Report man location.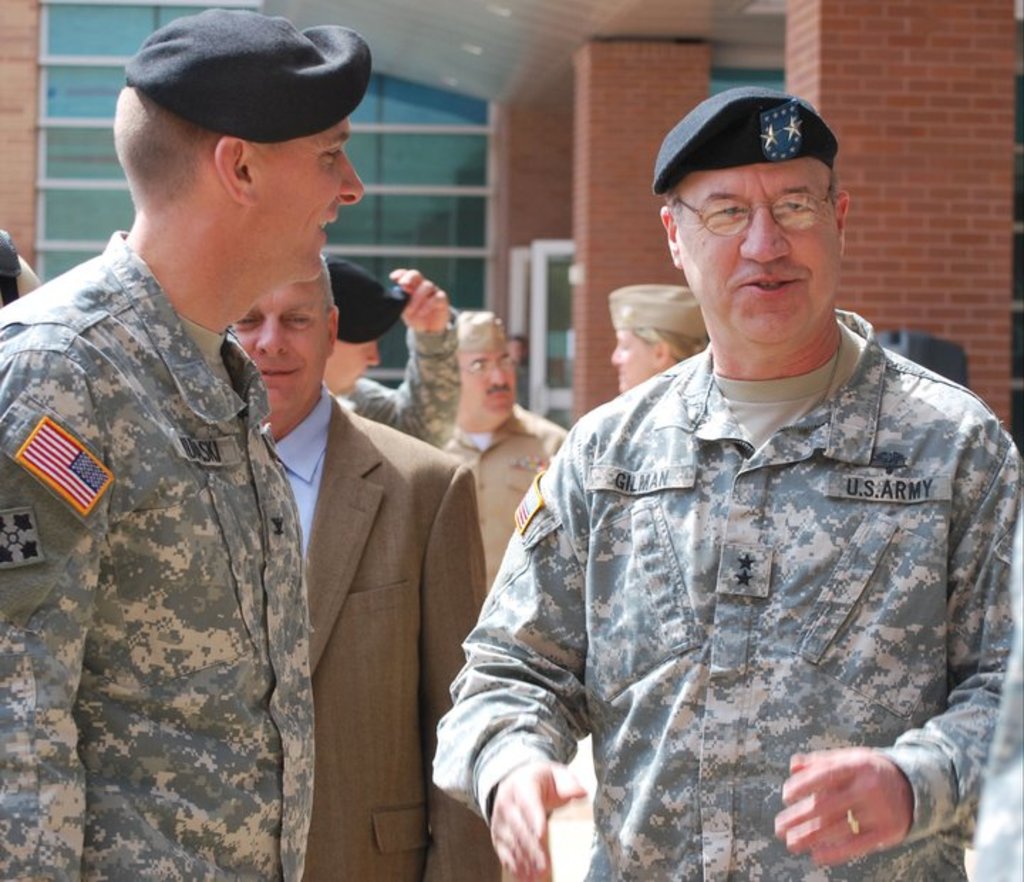
Report: rect(603, 285, 711, 394).
